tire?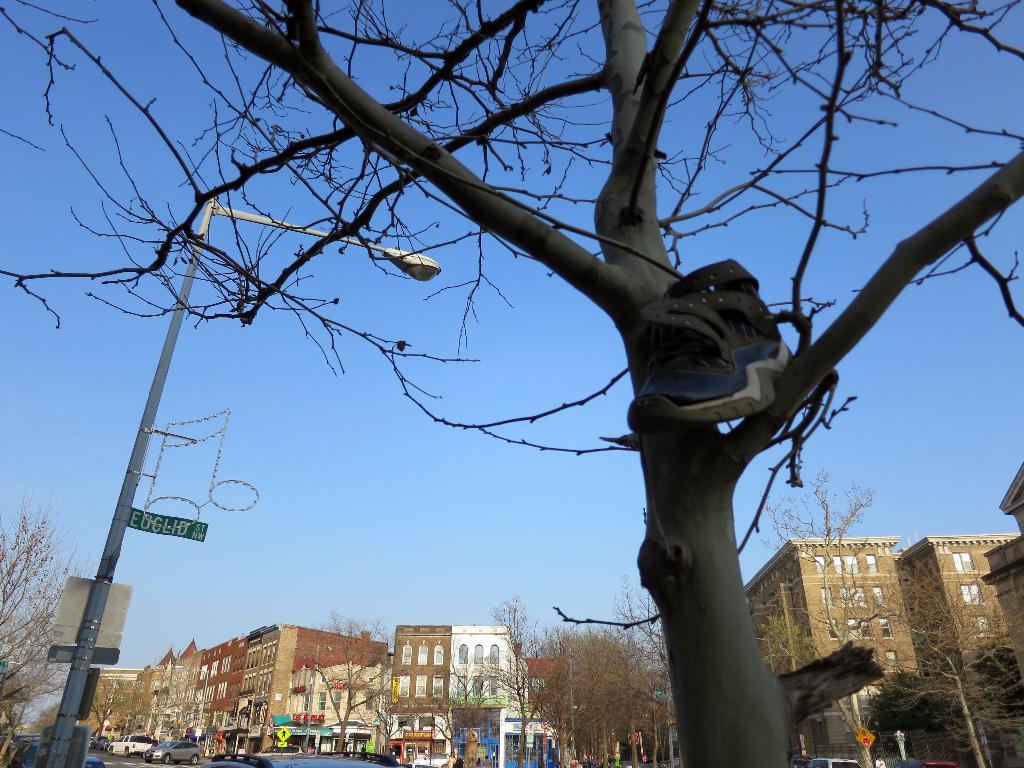
{"left": 164, "top": 754, "right": 172, "bottom": 767}
